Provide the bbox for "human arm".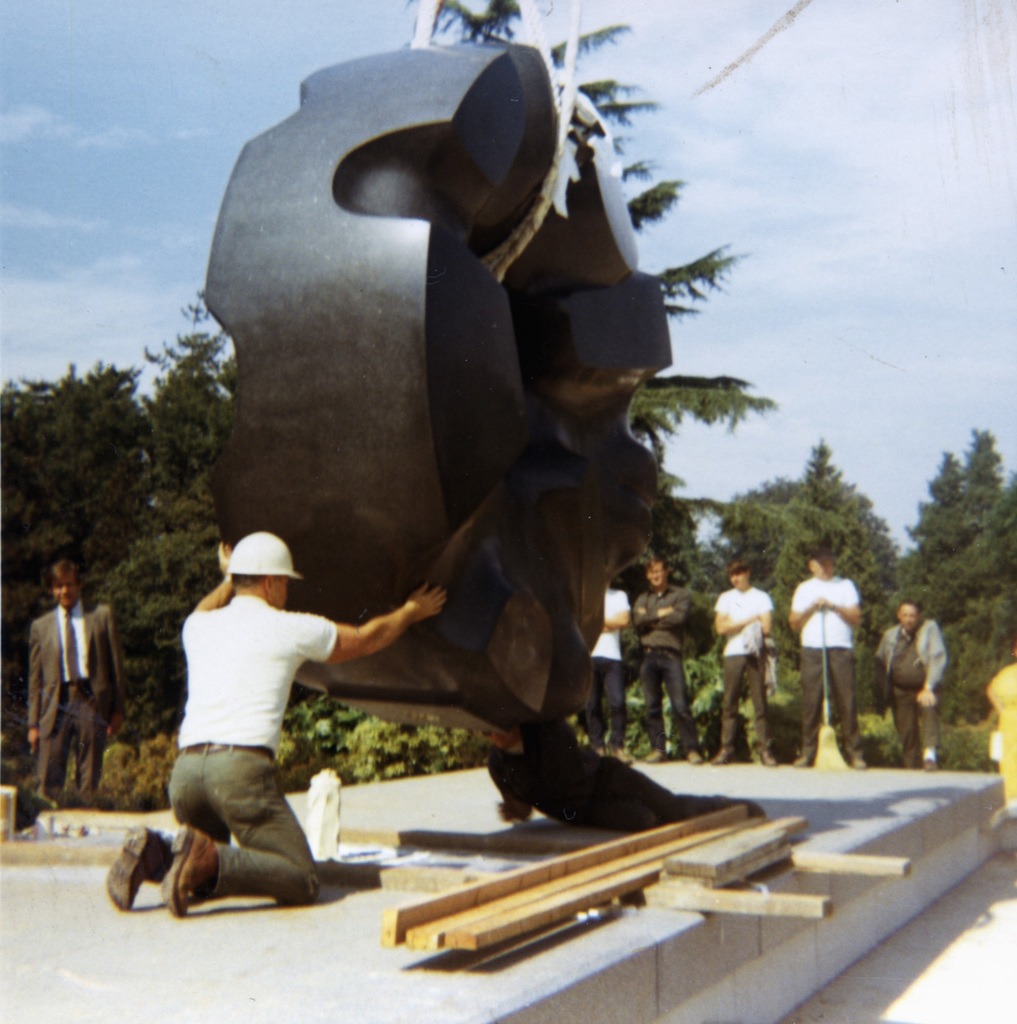
<region>103, 624, 120, 732</region>.
